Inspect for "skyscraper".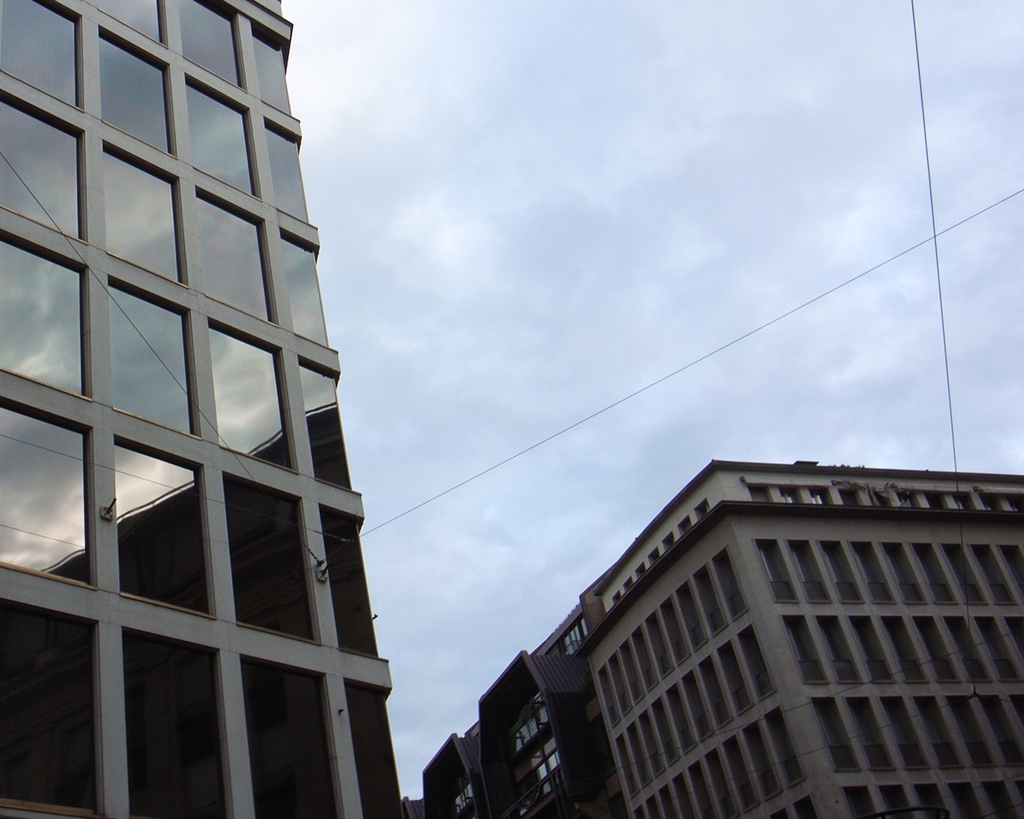
Inspection: [415, 455, 1023, 818].
